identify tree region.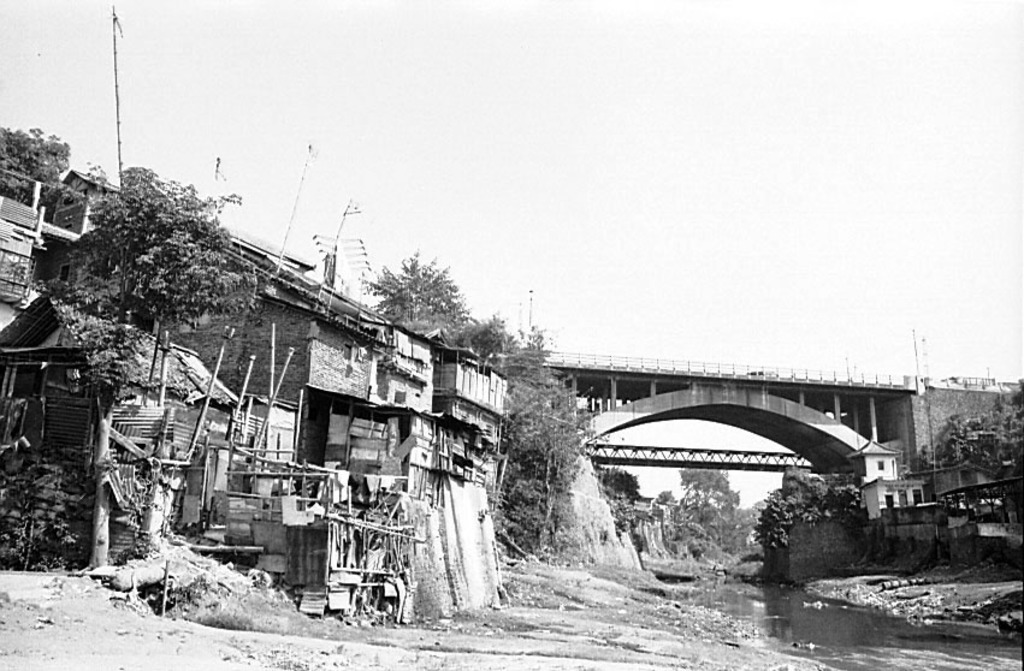
Region: <box>444,309,612,545</box>.
